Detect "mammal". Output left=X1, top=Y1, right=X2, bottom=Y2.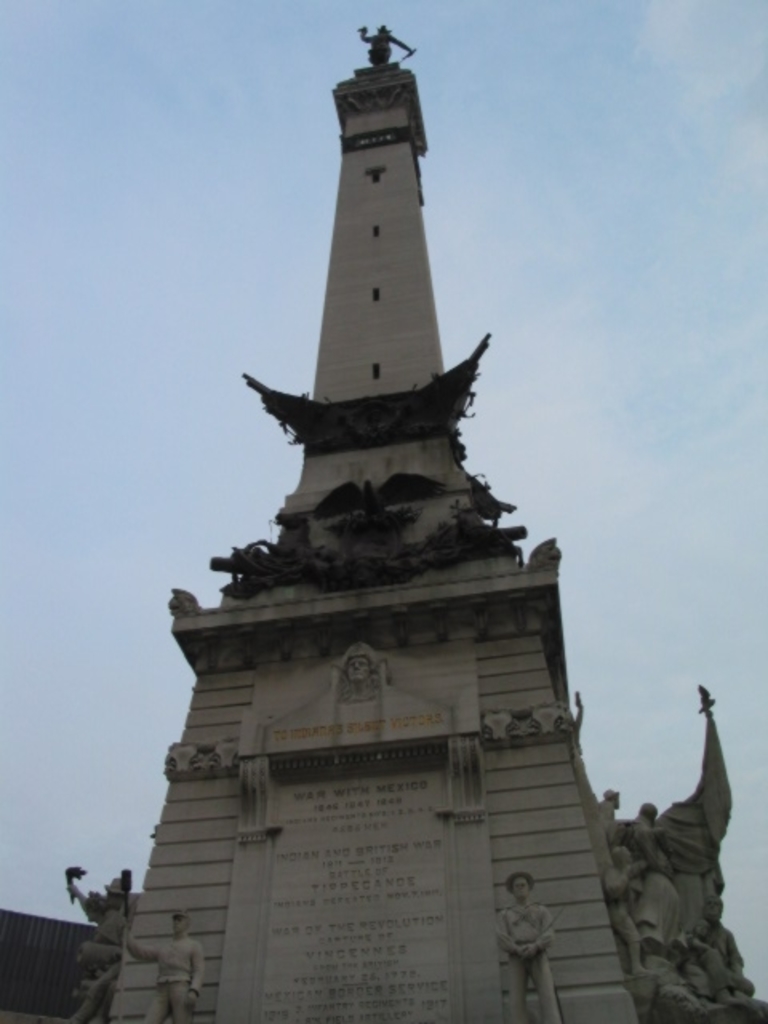
left=126, top=906, right=218, bottom=1022.
